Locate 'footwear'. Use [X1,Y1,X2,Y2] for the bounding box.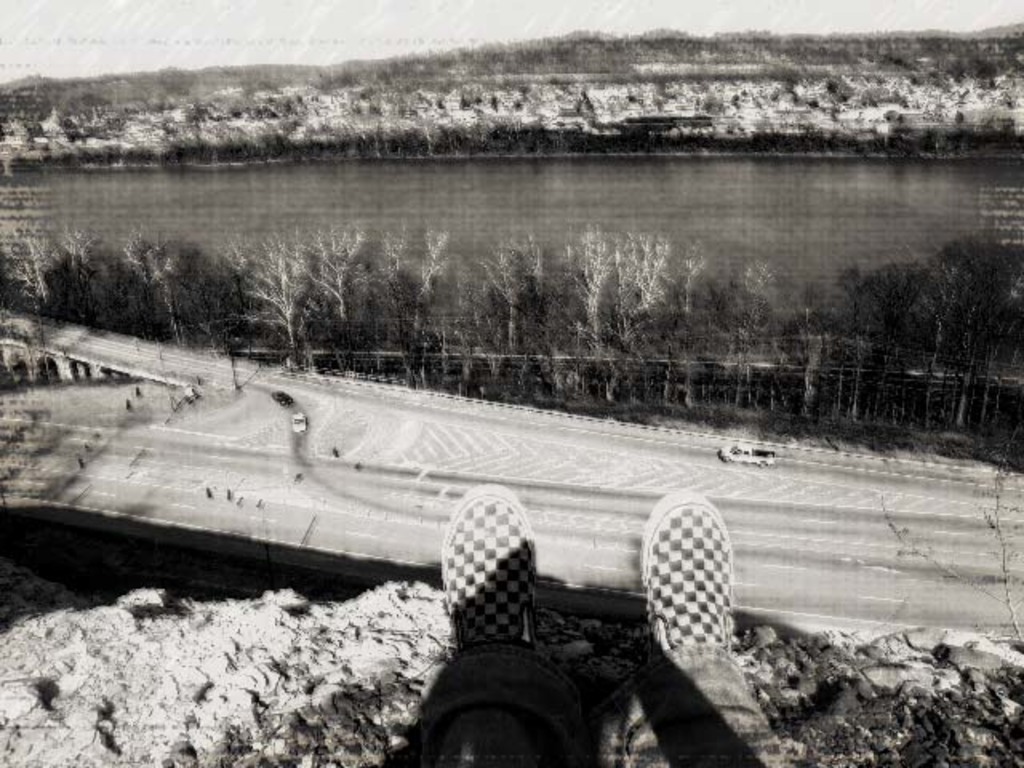
[448,478,534,646].
